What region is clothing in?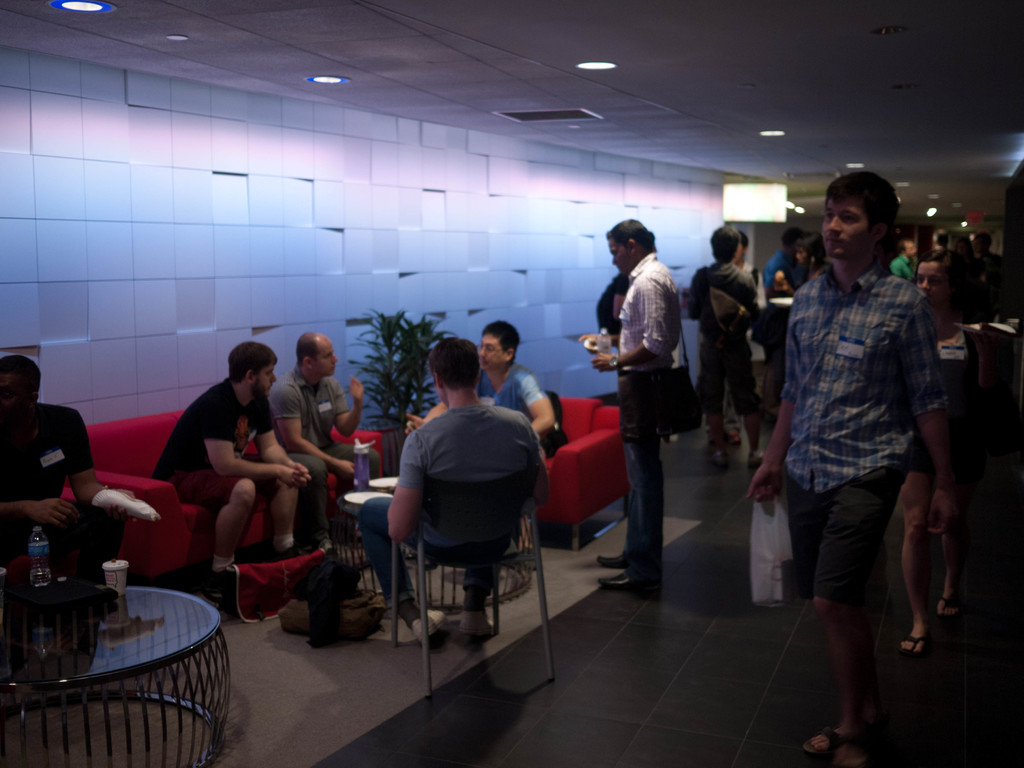
<box>785,270,946,606</box>.
